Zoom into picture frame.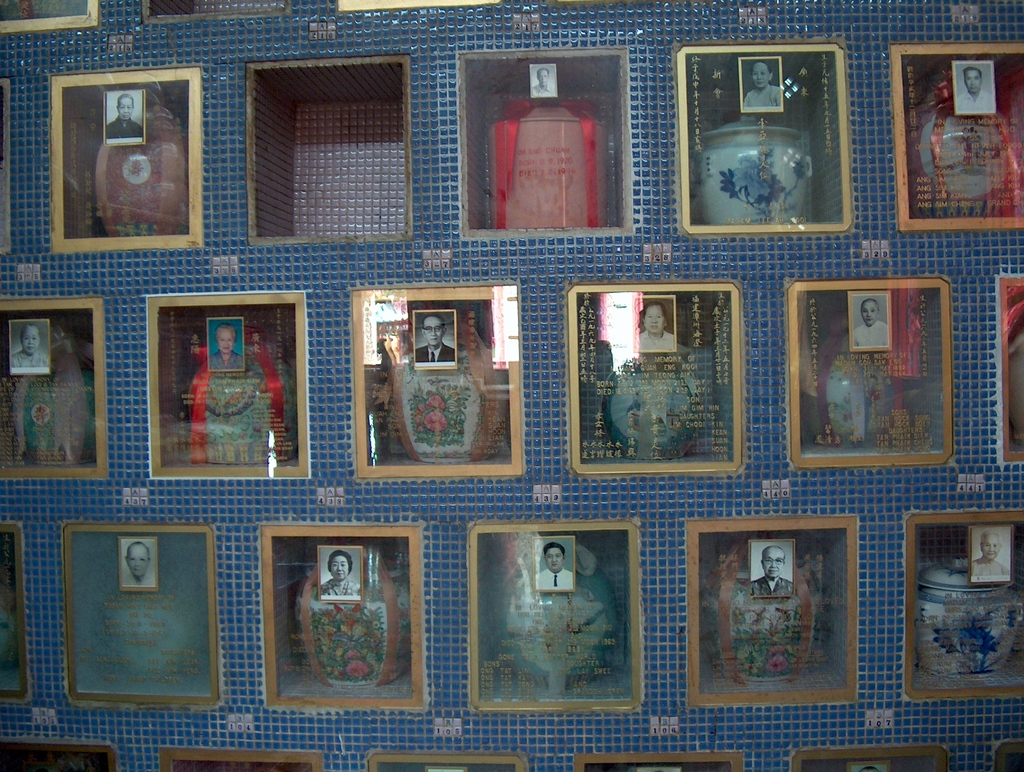
Zoom target: l=895, t=497, r=1023, b=707.
